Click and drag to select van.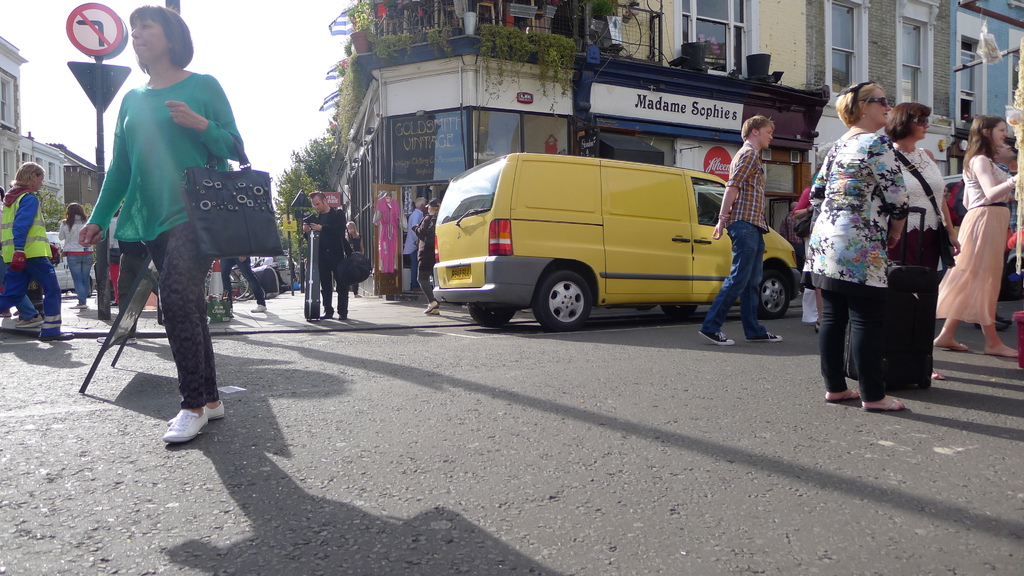
Selection: {"left": 430, "top": 151, "right": 803, "bottom": 333}.
